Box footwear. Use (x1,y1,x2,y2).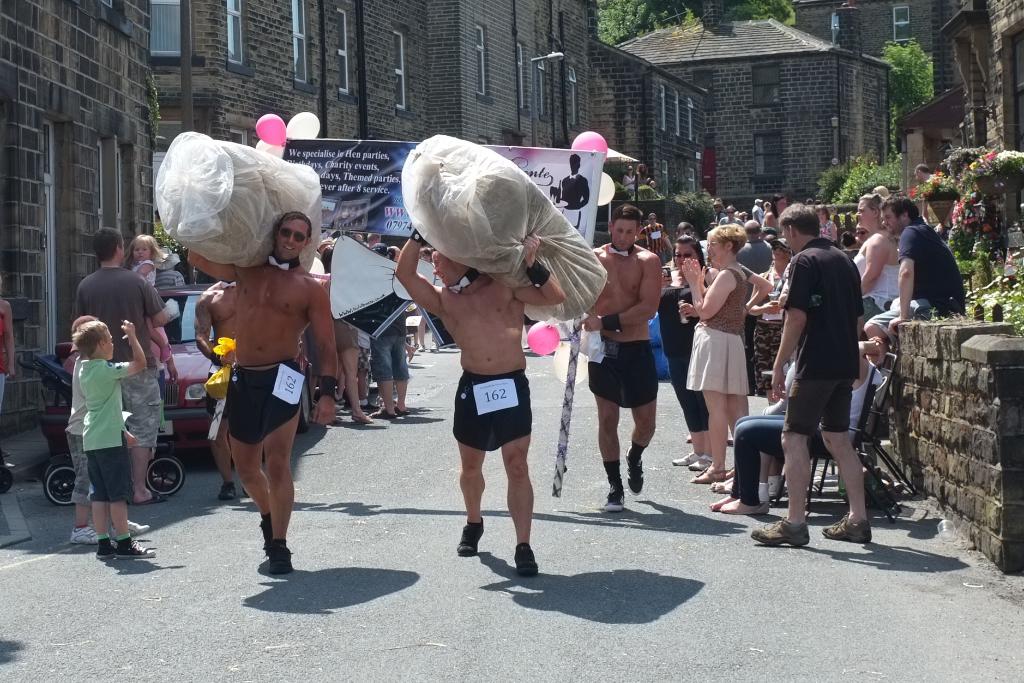
(819,514,876,544).
